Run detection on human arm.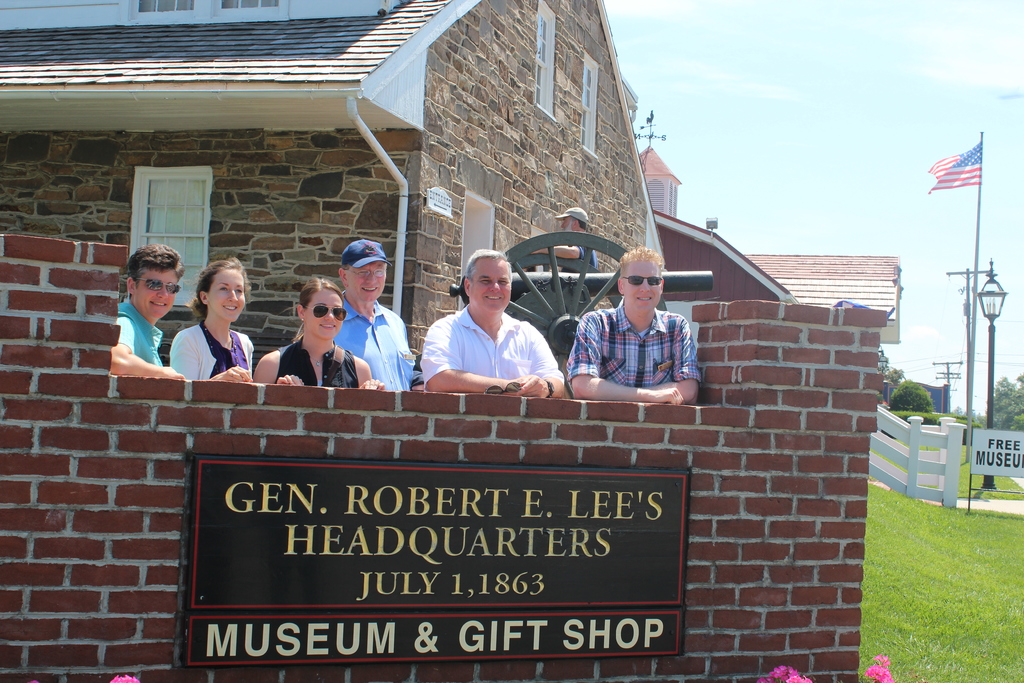
Result: {"left": 423, "top": 317, "right": 527, "bottom": 394}.
